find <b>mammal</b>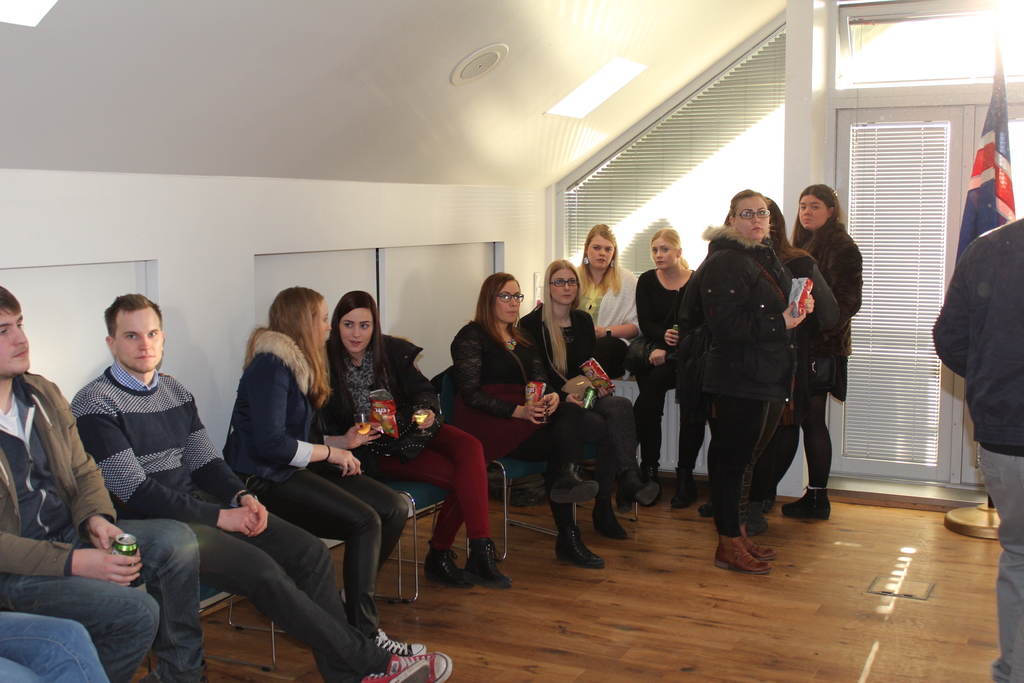
(left=567, top=221, right=647, bottom=375)
